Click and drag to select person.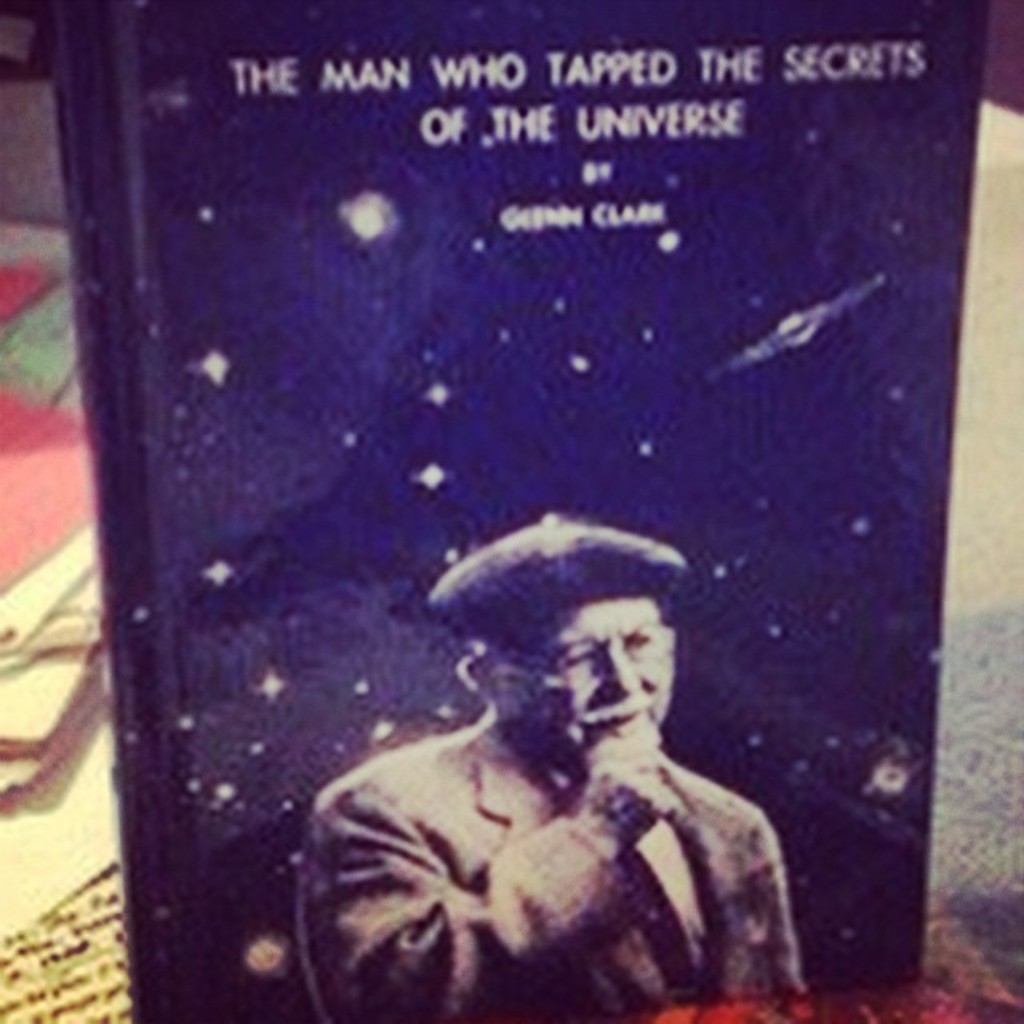
Selection: bbox=[296, 520, 808, 1021].
